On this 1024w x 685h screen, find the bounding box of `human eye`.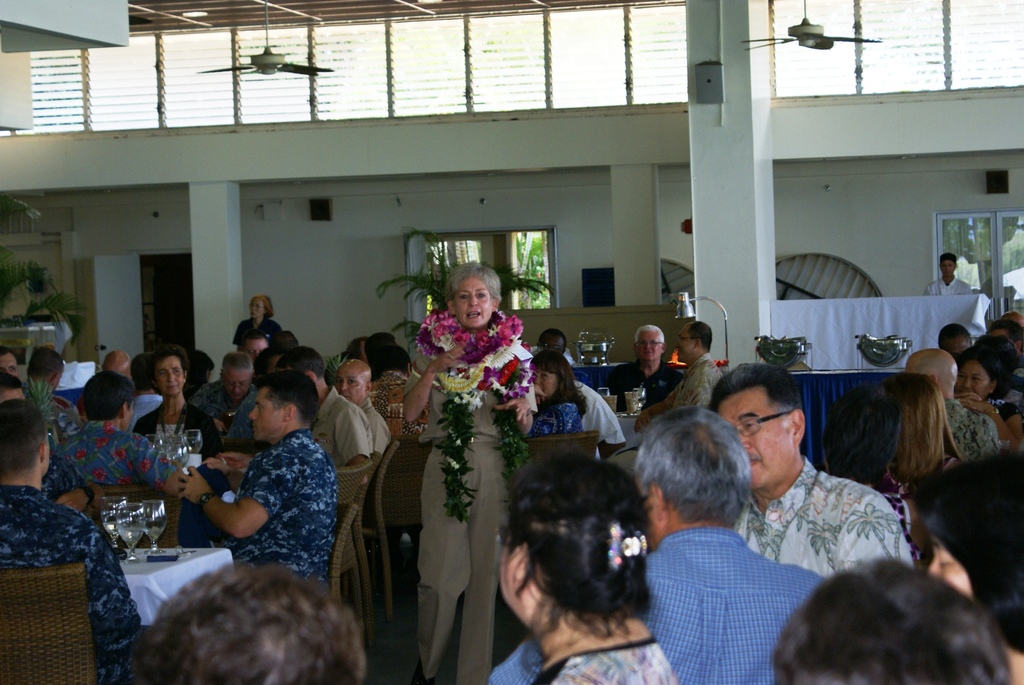
Bounding box: {"left": 348, "top": 379, "right": 355, "bottom": 386}.
